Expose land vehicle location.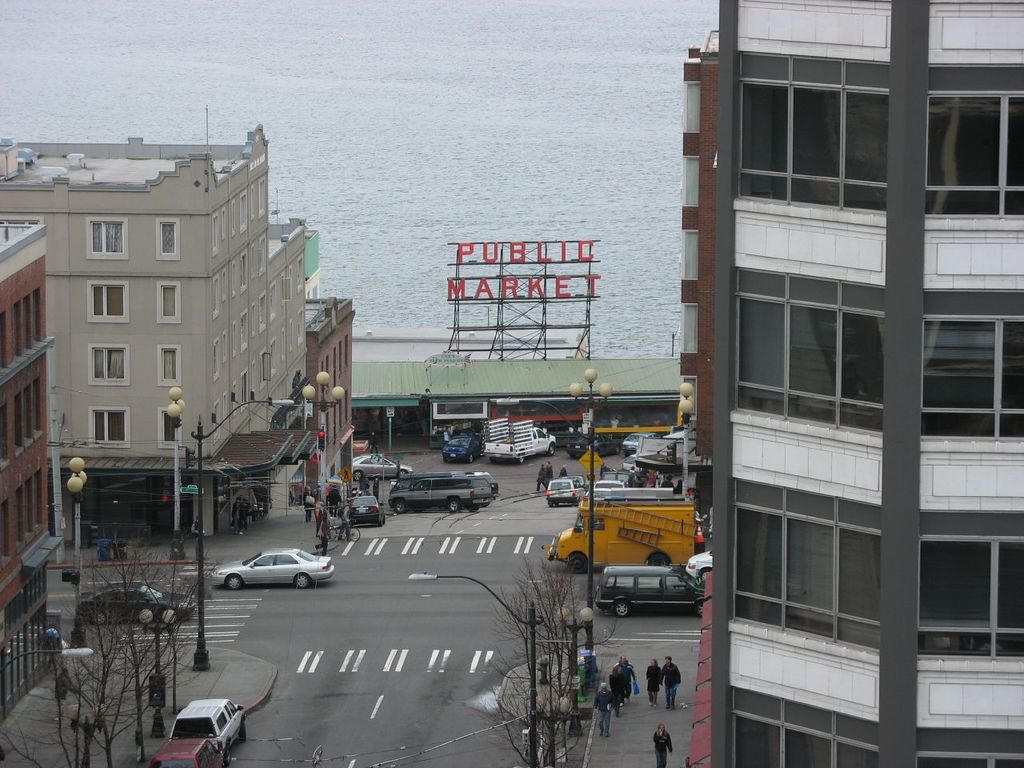
Exposed at <box>353,454,414,478</box>.
